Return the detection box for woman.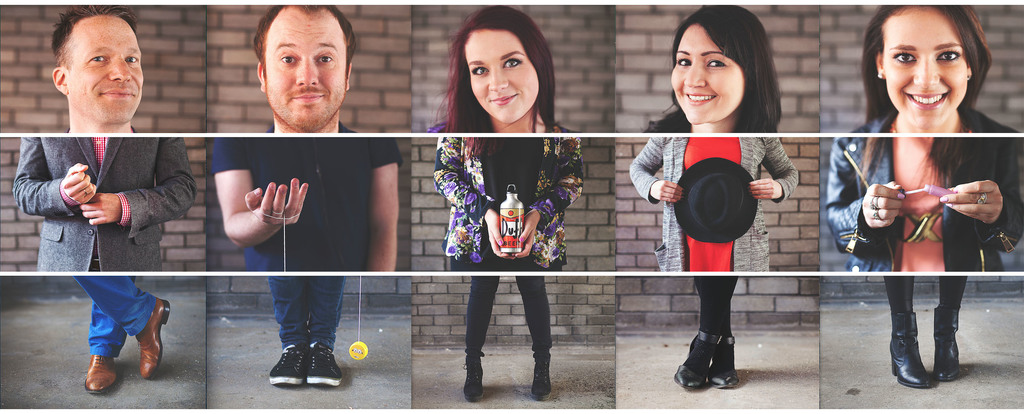
bbox=[627, 5, 801, 386].
